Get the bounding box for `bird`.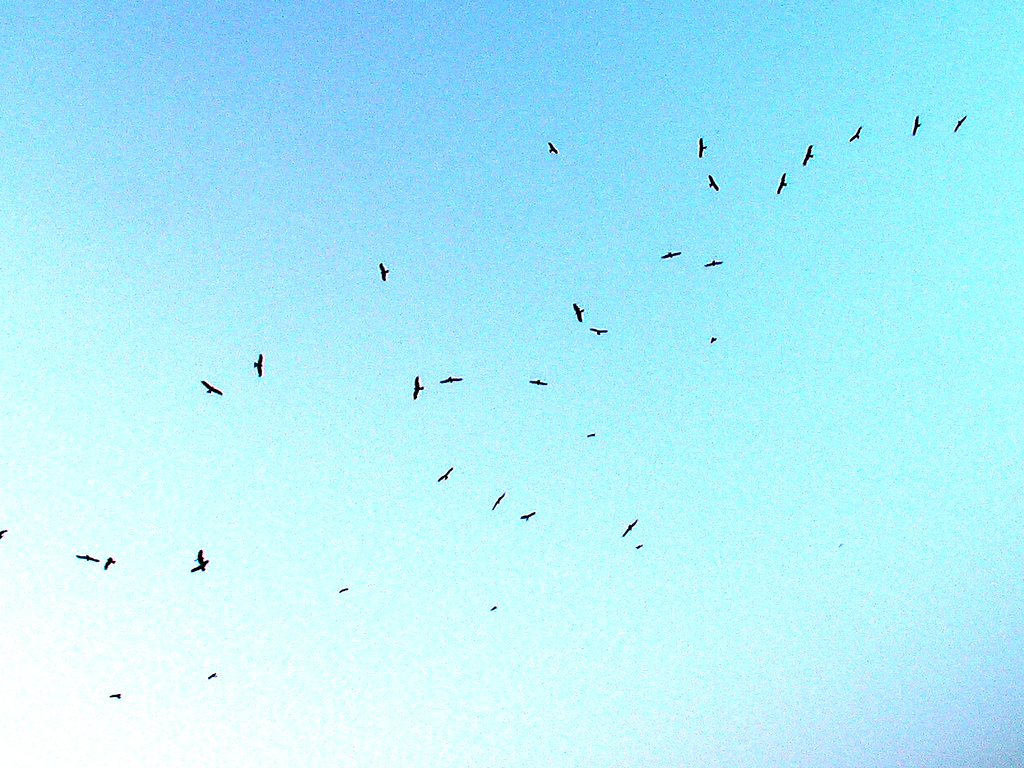
bbox(776, 170, 793, 196).
